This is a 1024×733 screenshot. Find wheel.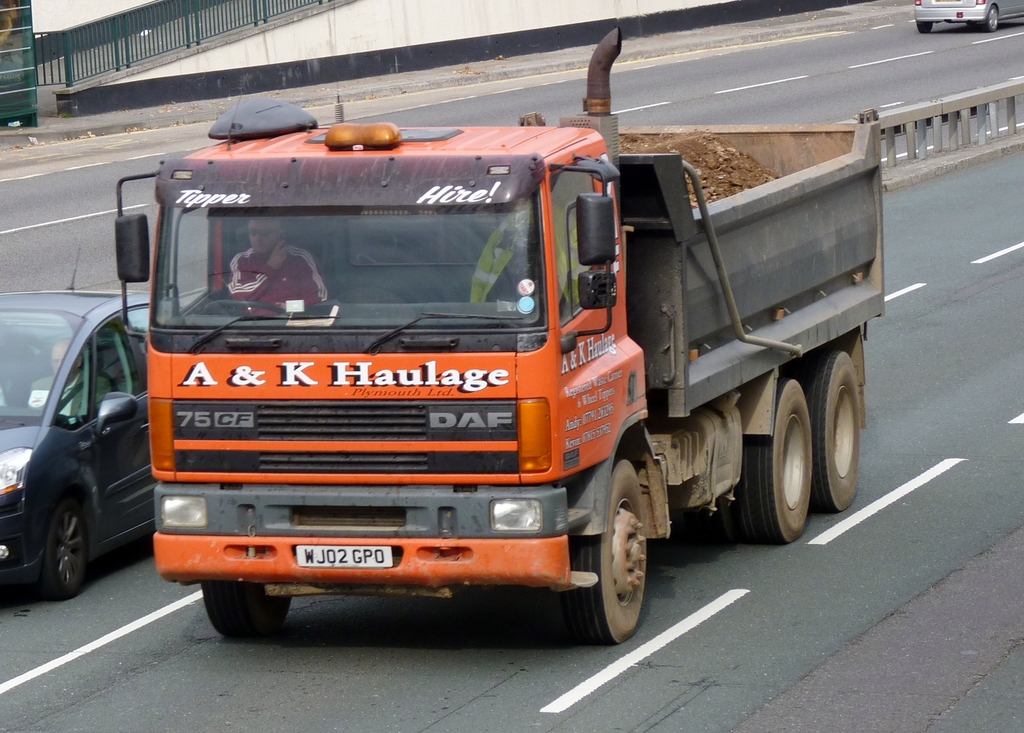
Bounding box: [x1=199, y1=581, x2=294, y2=640].
